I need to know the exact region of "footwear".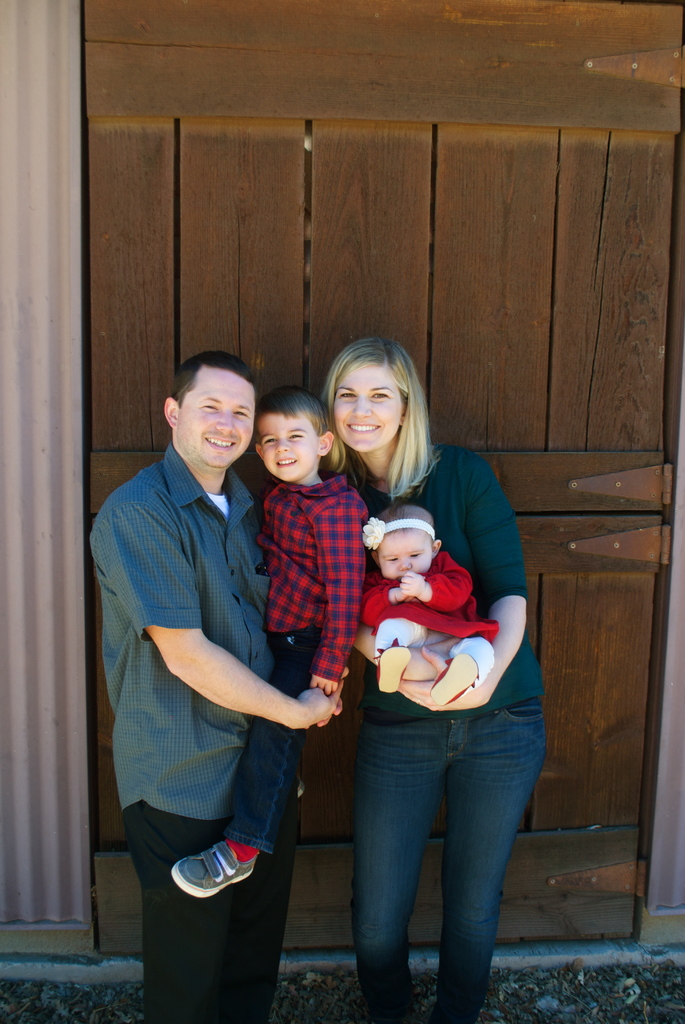
Region: box=[167, 835, 265, 899].
